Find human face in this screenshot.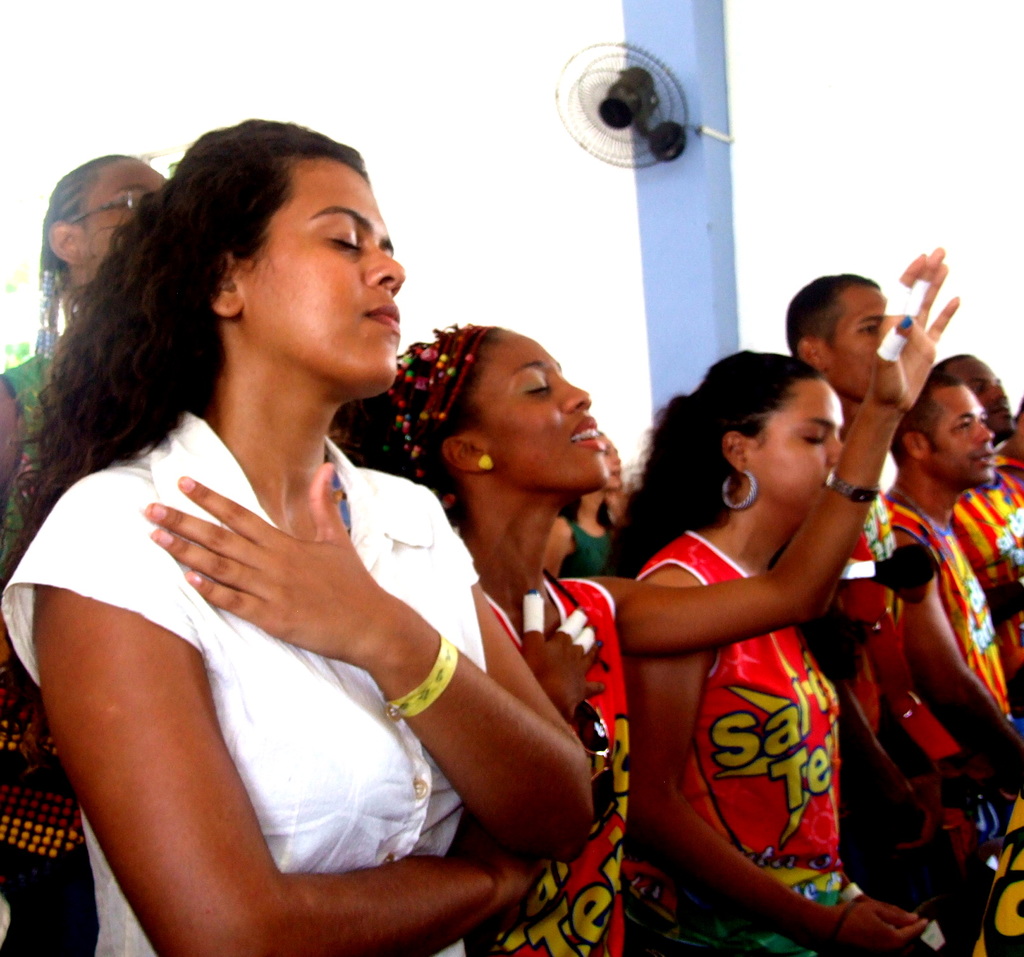
The bounding box for human face is crop(250, 146, 430, 390).
